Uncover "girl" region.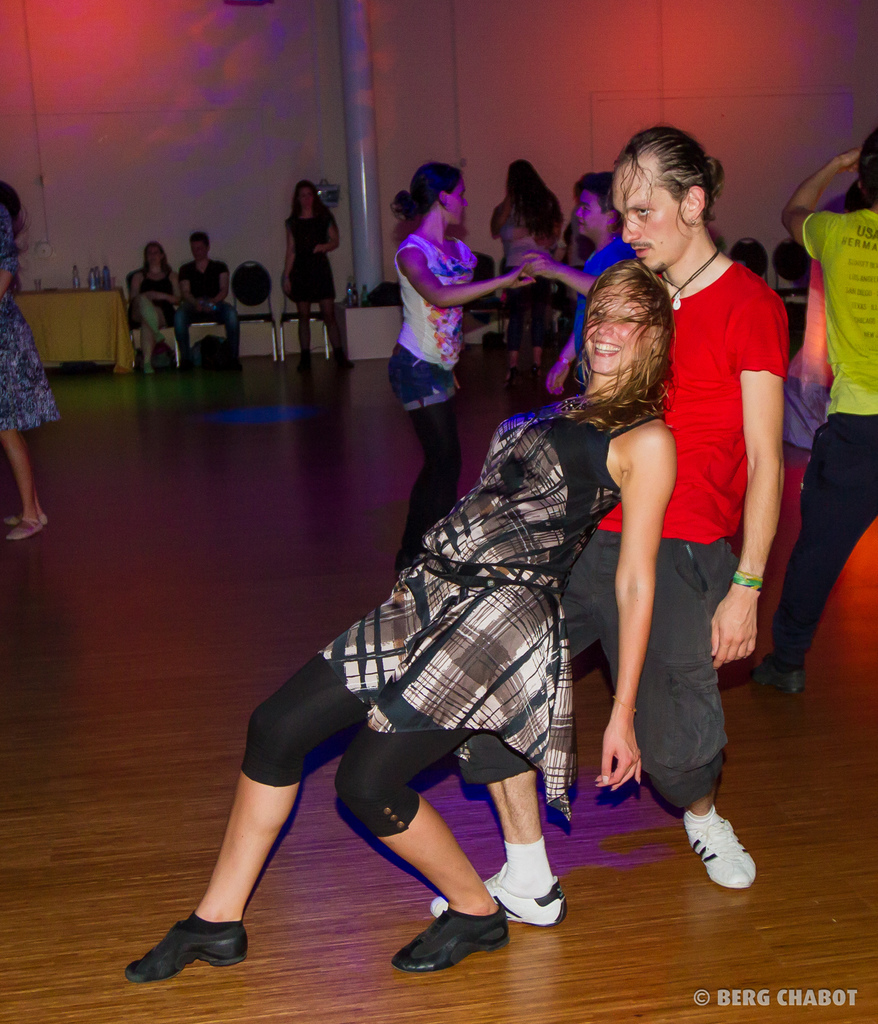
Uncovered: box=[120, 256, 673, 979].
